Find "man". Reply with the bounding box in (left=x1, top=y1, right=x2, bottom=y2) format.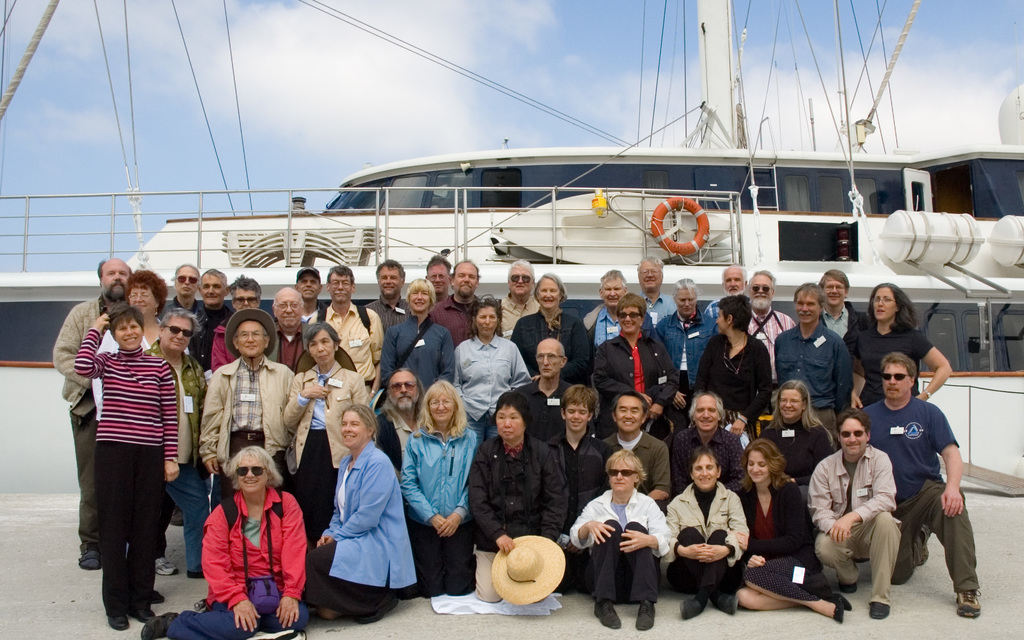
(left=808, top=409, right=906, bottom=621).
